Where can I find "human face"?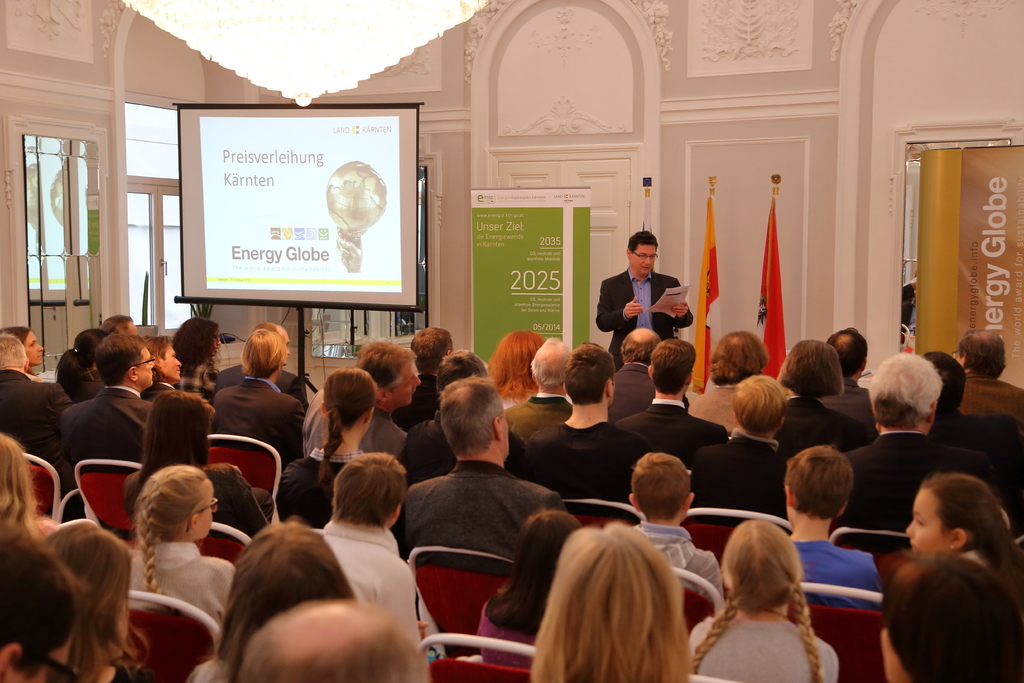
You can find it at {"left": 282, "top": 329, "right": 290, "bottom": 367}.
